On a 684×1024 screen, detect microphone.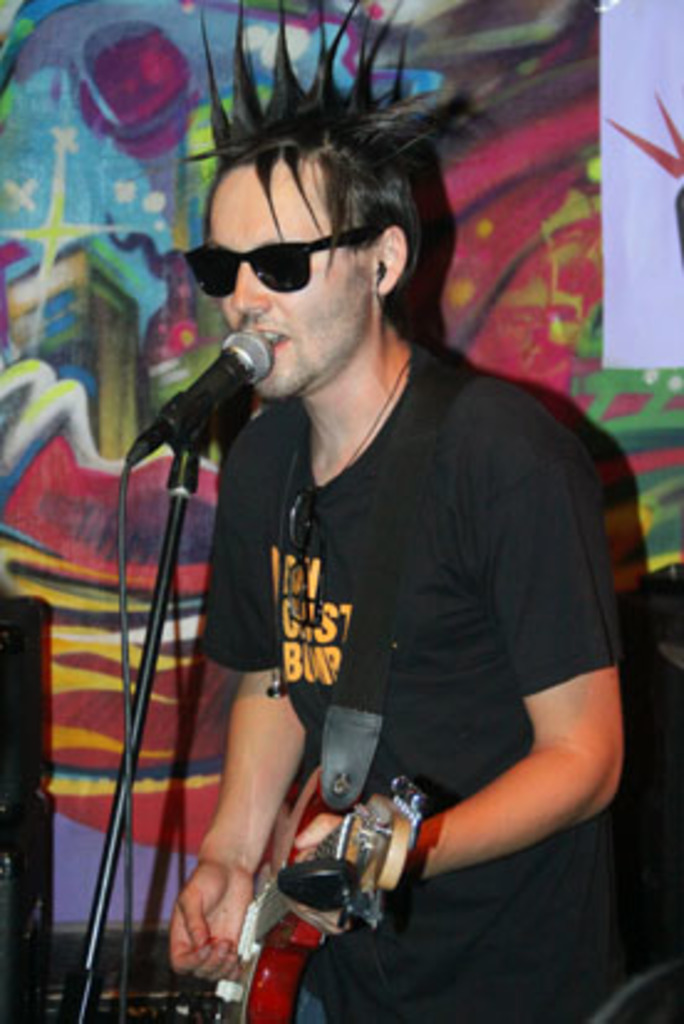
<bbox>116, 322, 285, 464</bbox>.
